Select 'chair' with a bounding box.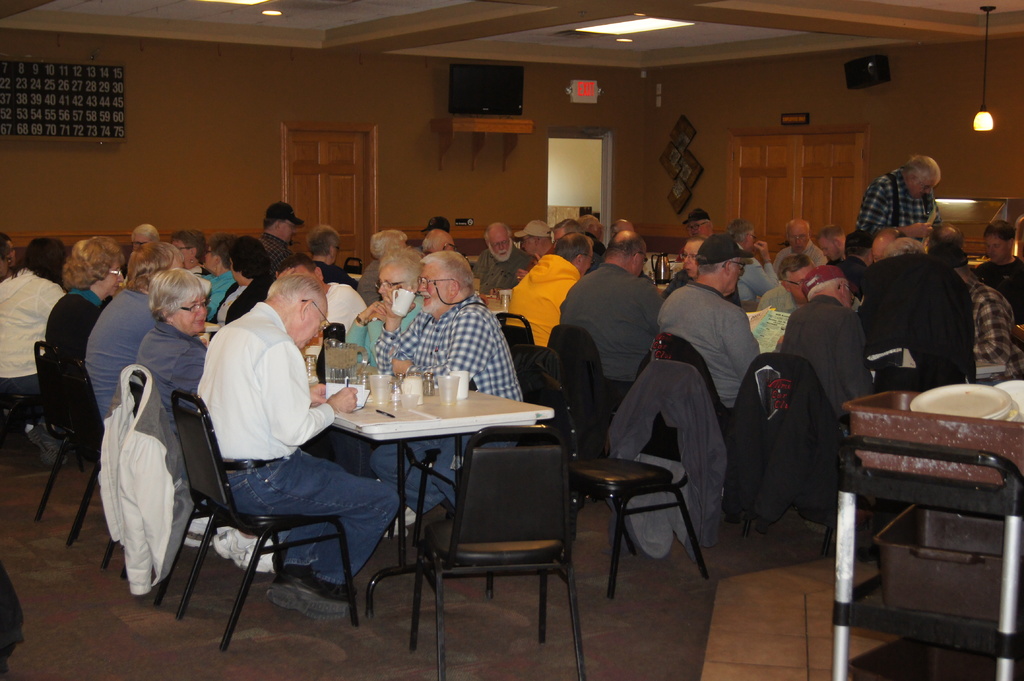
<region>728, 355, 865, 552</region>.
